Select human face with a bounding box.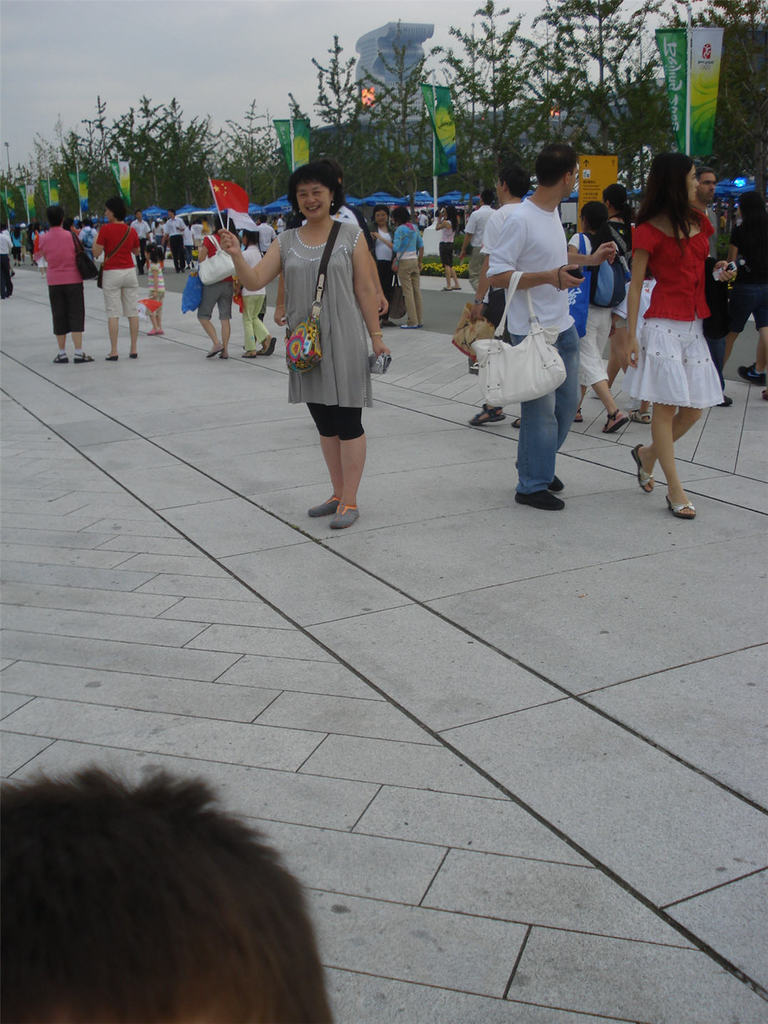
bbox=(494, 178, 505, 202).
